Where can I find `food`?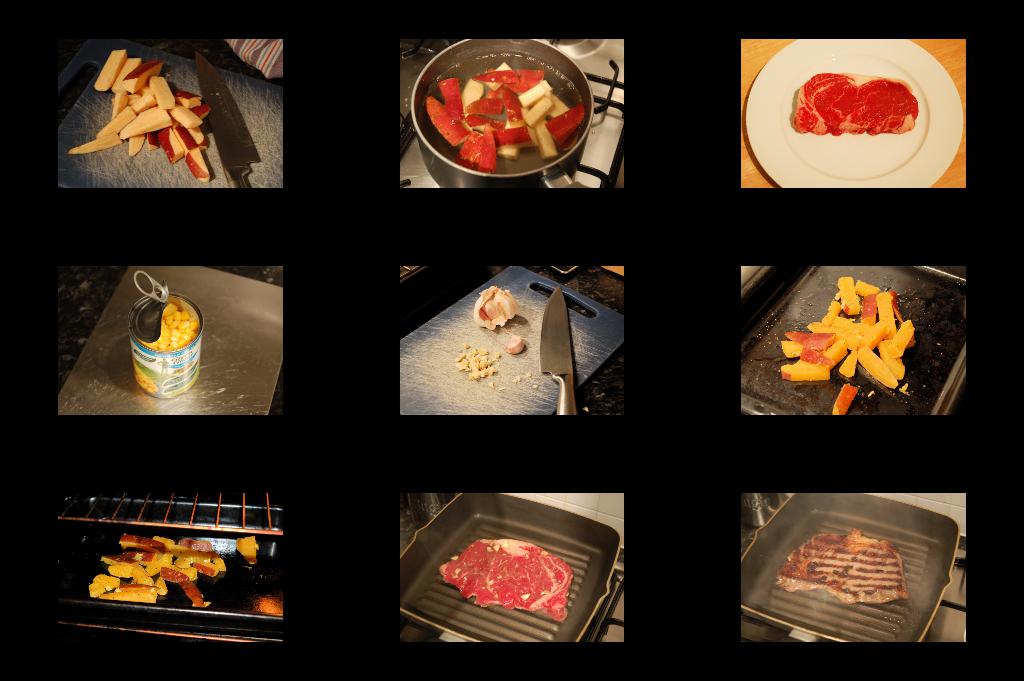
You can find it at l=488, t=382, r=492, b=389.
